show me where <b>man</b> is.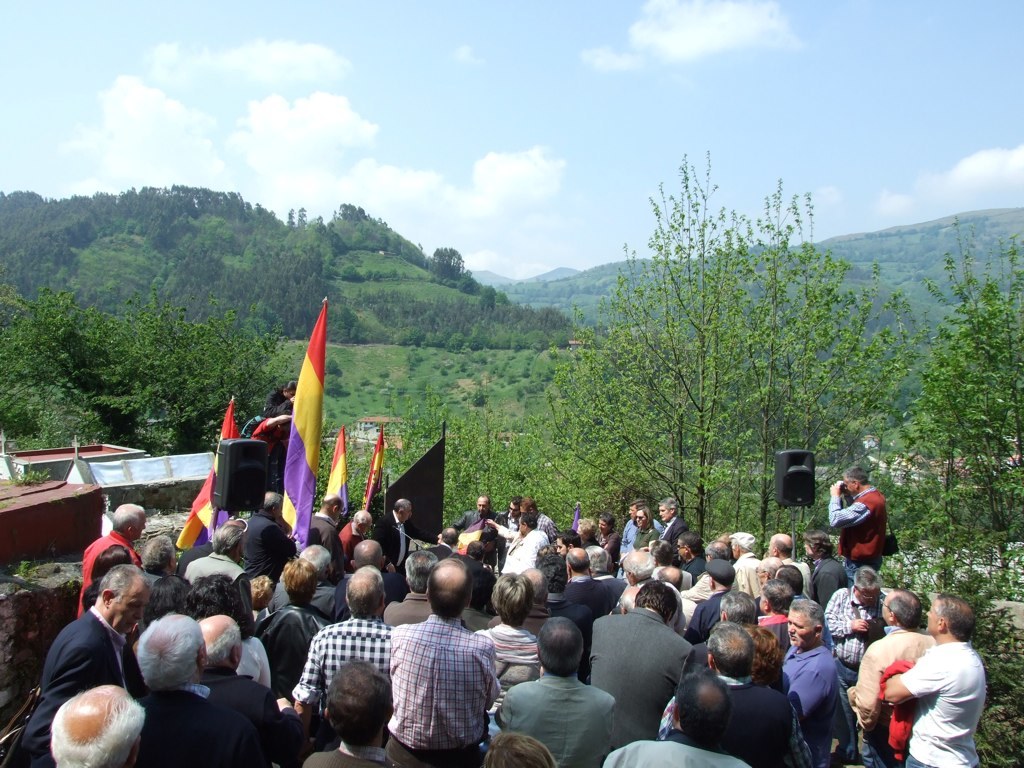
<b>man</b> is at box=[539, 506, 558, 536].
